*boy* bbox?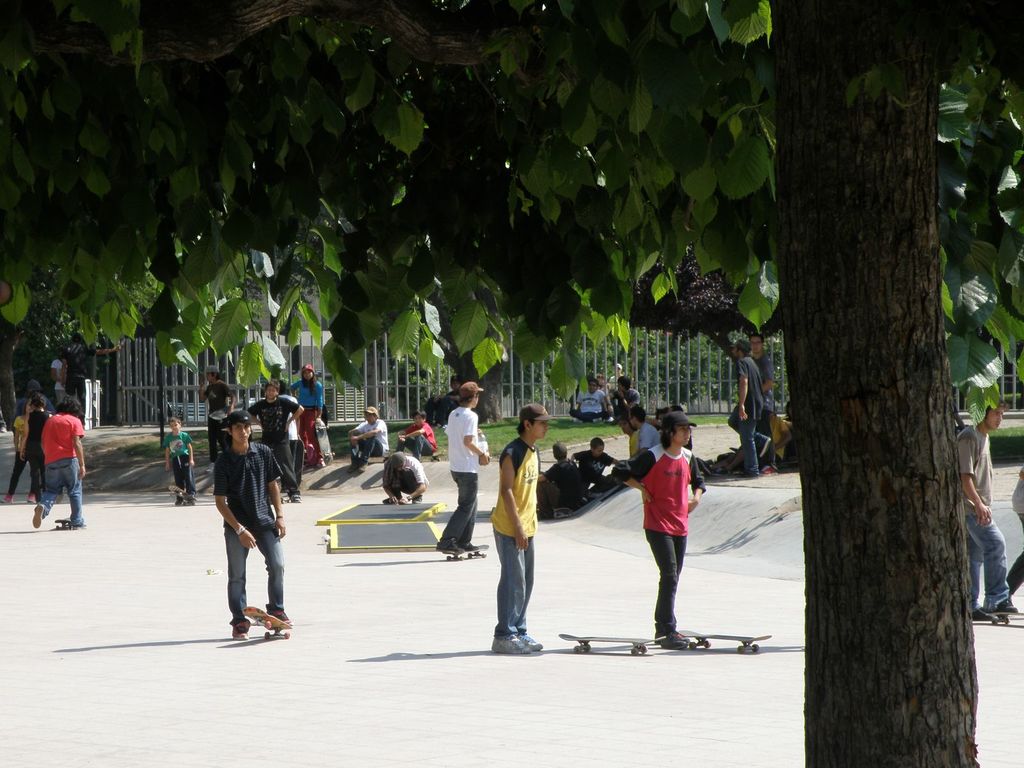
[538,436,599,519]
